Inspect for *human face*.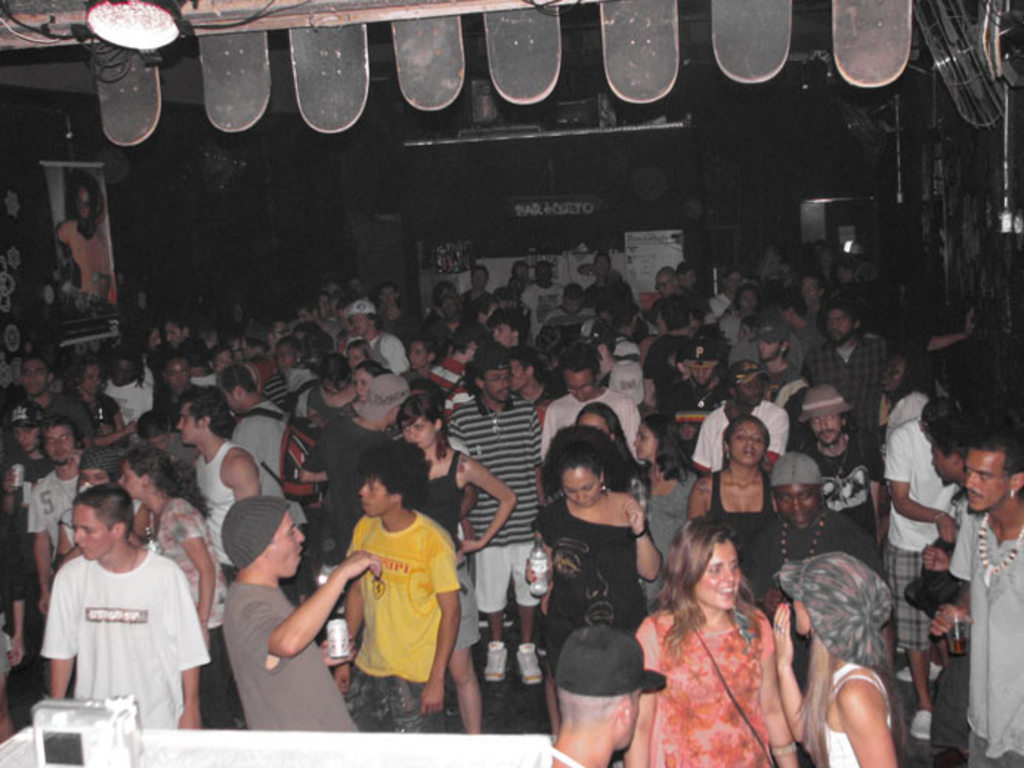
Inspection: x1=222, y1=384, x2=236, y2=414.
